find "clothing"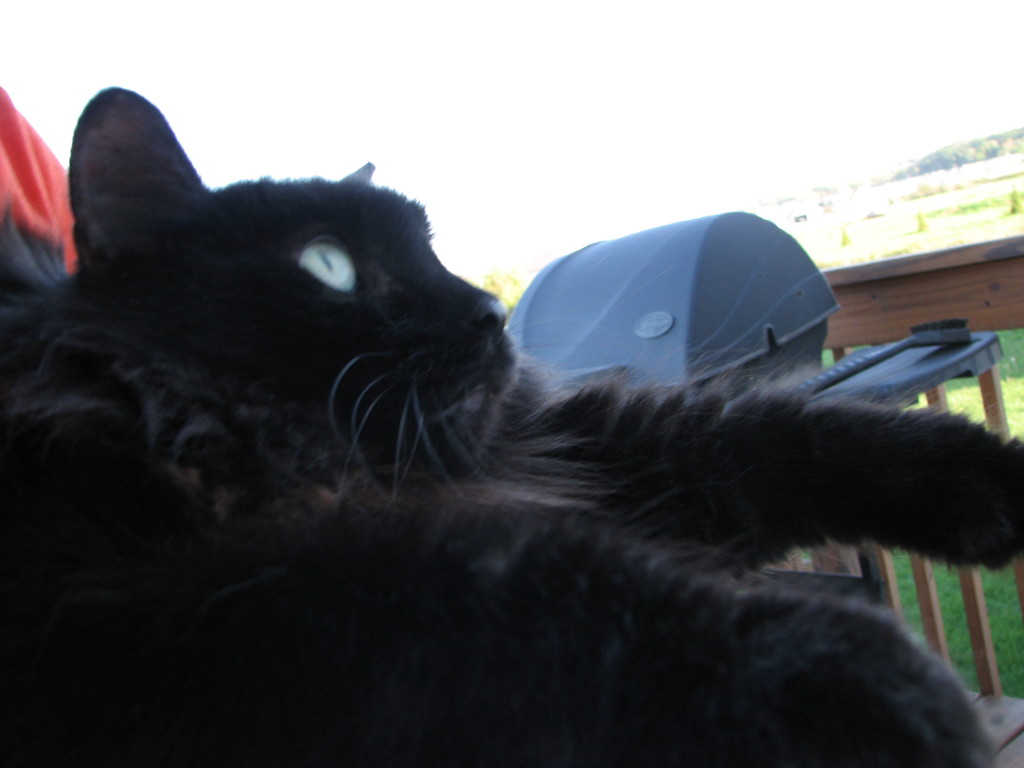
<box>0,85,76,271</box>
